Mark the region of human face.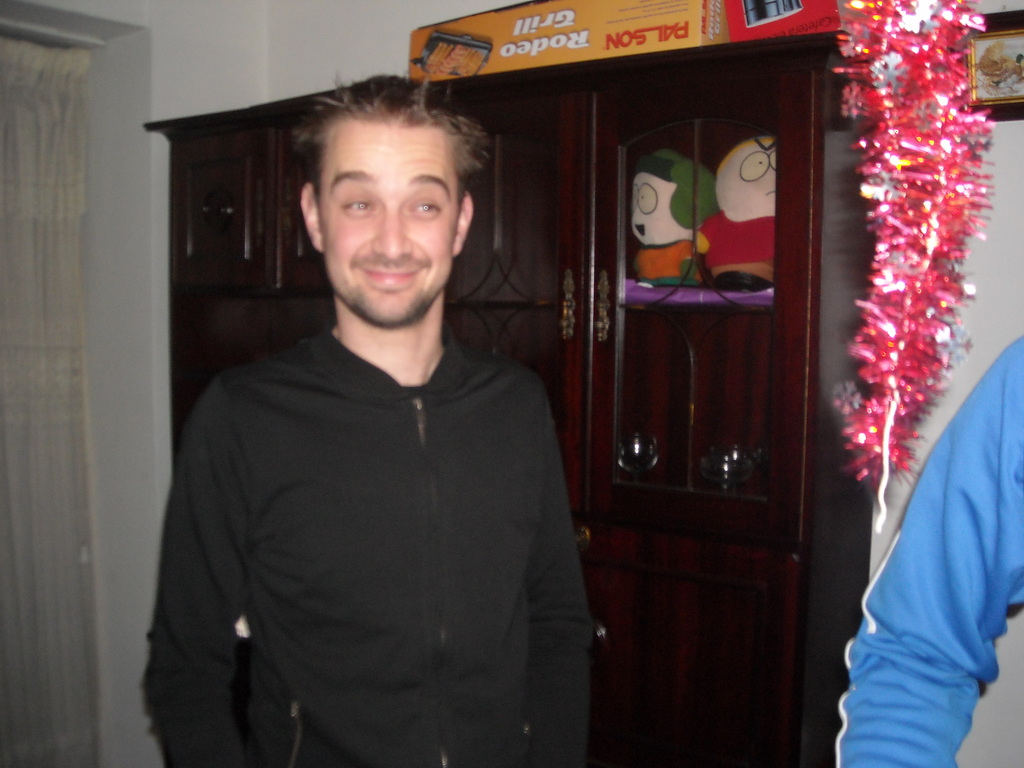
Region: detection(319, 121, 456, 326).
